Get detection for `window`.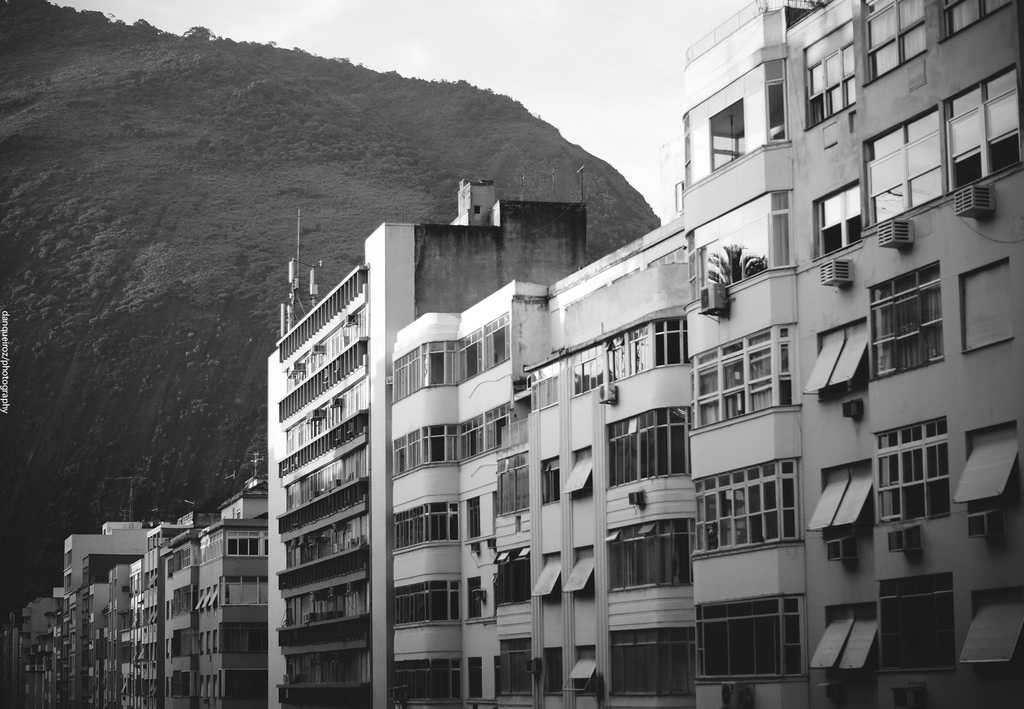
Detection: crop(394, 572, 483, 630).
